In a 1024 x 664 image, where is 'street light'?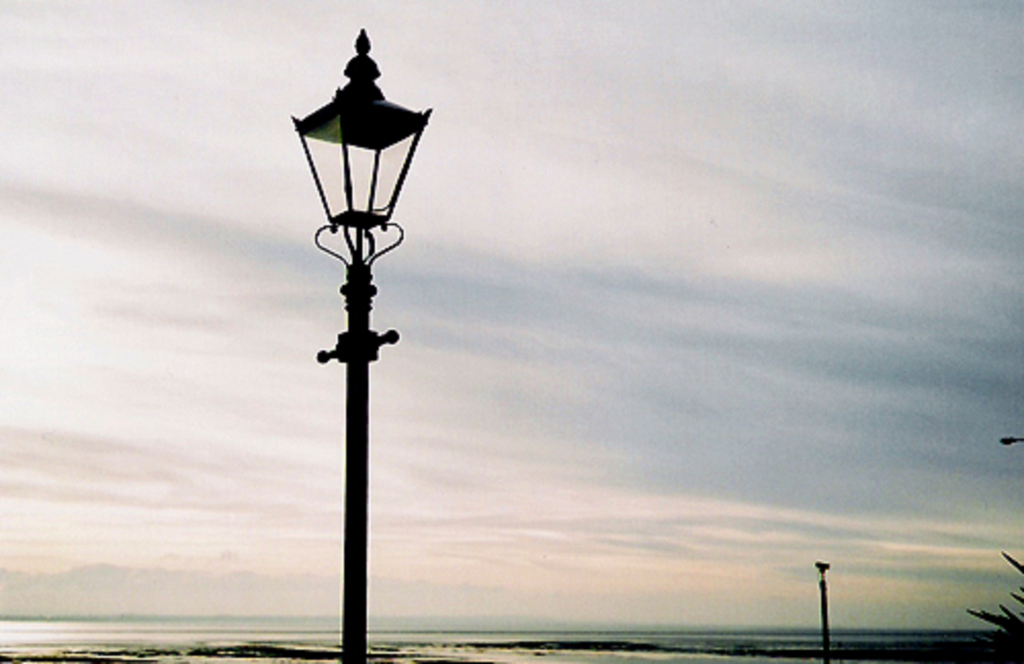
region(1001, 430, 1022, 445).
